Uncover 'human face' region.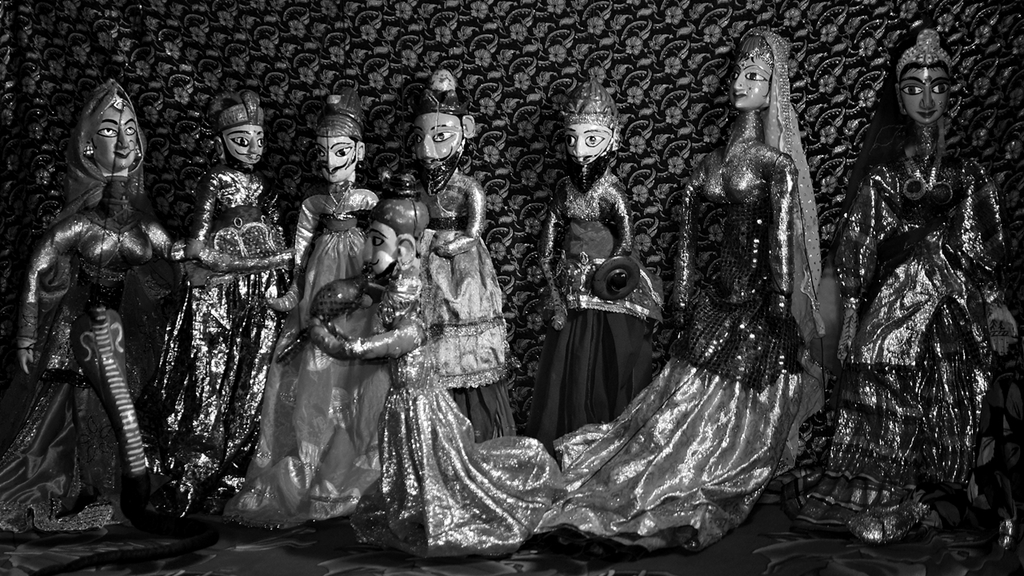
Uncovered: crop(360, 226, 394, 289).
